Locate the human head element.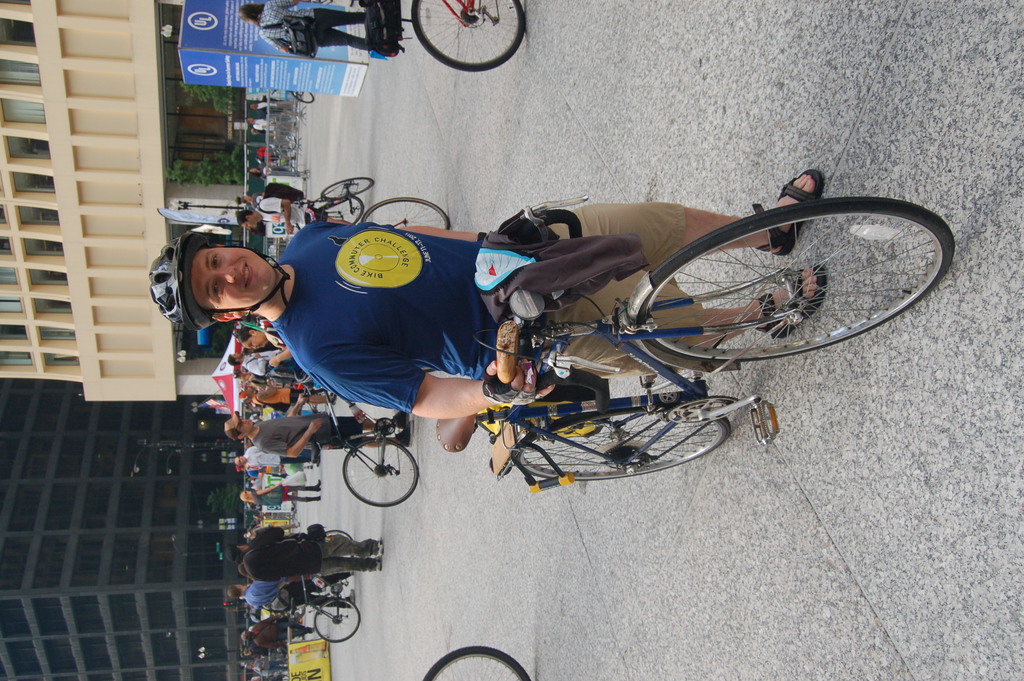
Element bbox: (left=244, top=118, right=257, bottom=127).
